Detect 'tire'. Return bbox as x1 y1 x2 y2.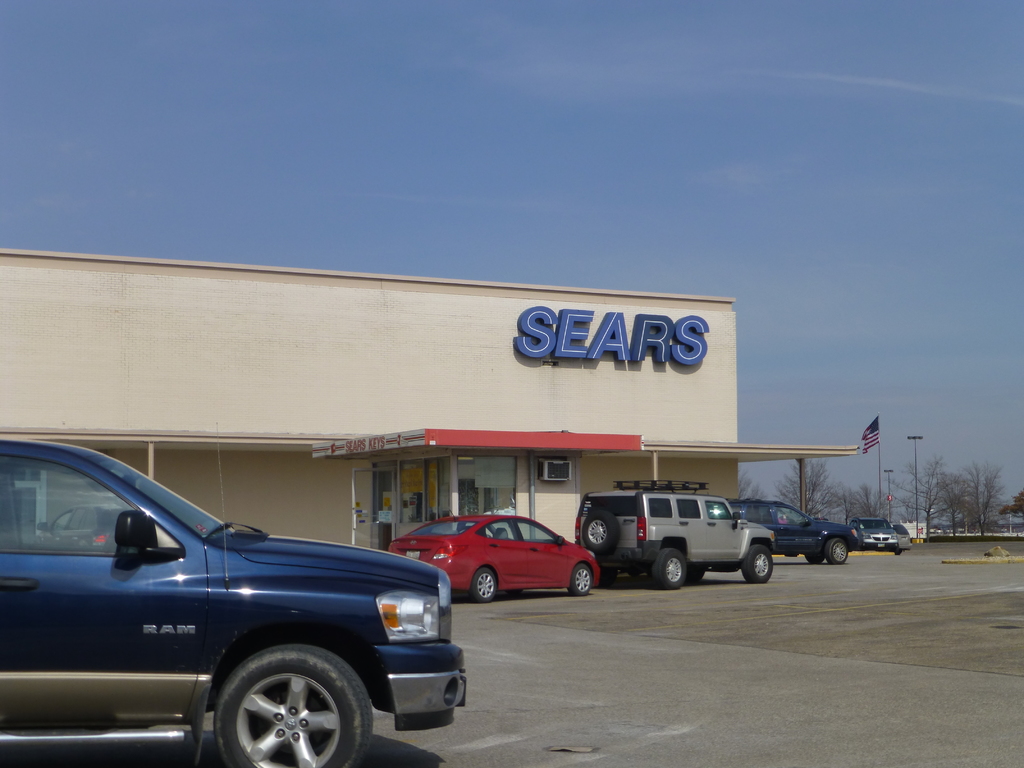
468 567 497 602.
